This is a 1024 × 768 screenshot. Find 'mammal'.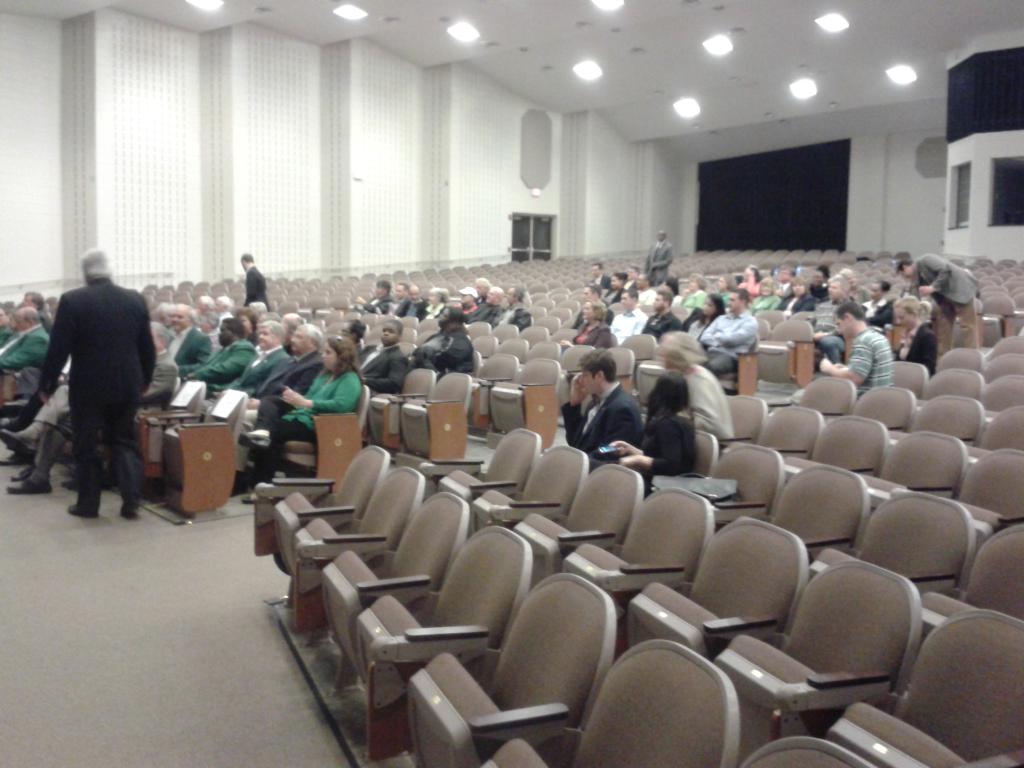
Bounding box: bbox=(607, 372, 703, 488).
